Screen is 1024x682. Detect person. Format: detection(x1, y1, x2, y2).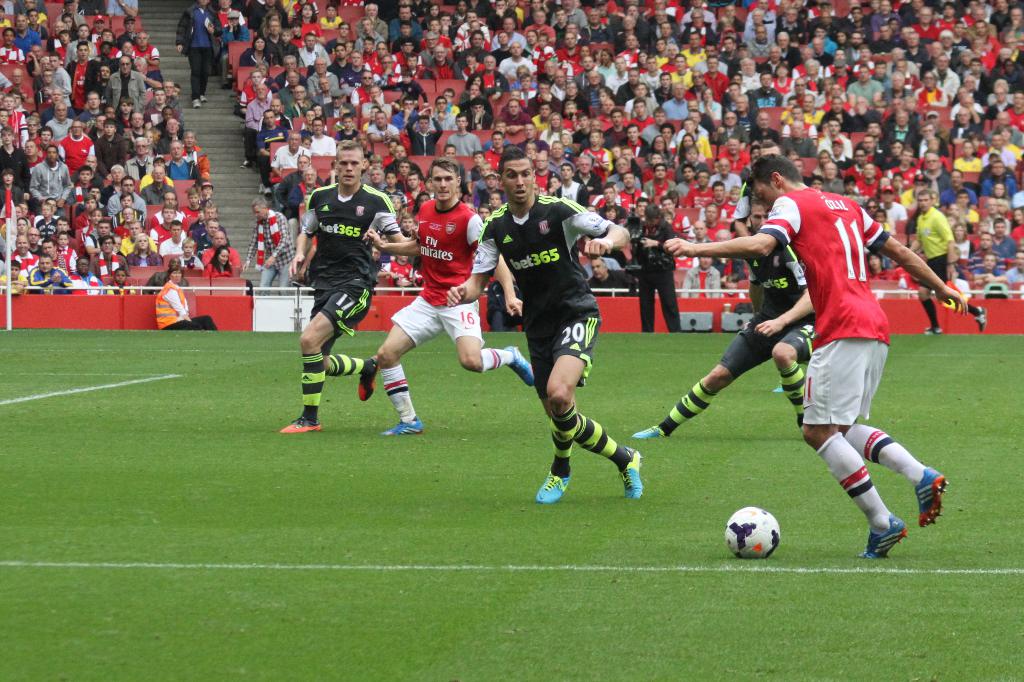
detection(658, 153, 964, 567).
